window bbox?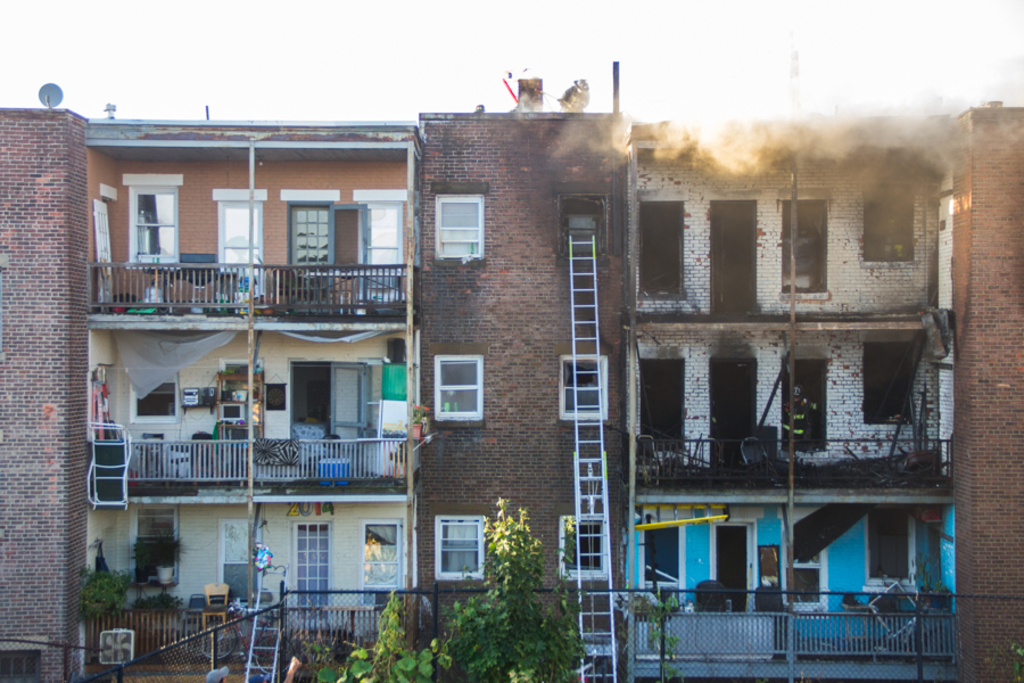
l=218, t=205, r=263, b=282
